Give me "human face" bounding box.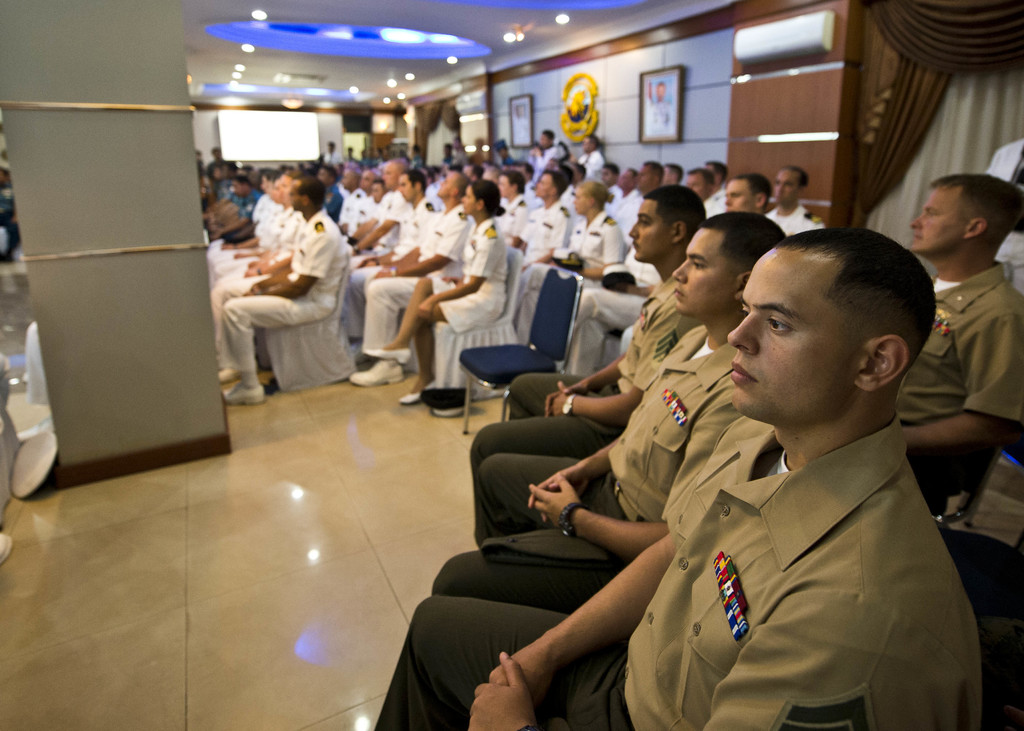
left=461, top=187, right=477, bottom=213.
